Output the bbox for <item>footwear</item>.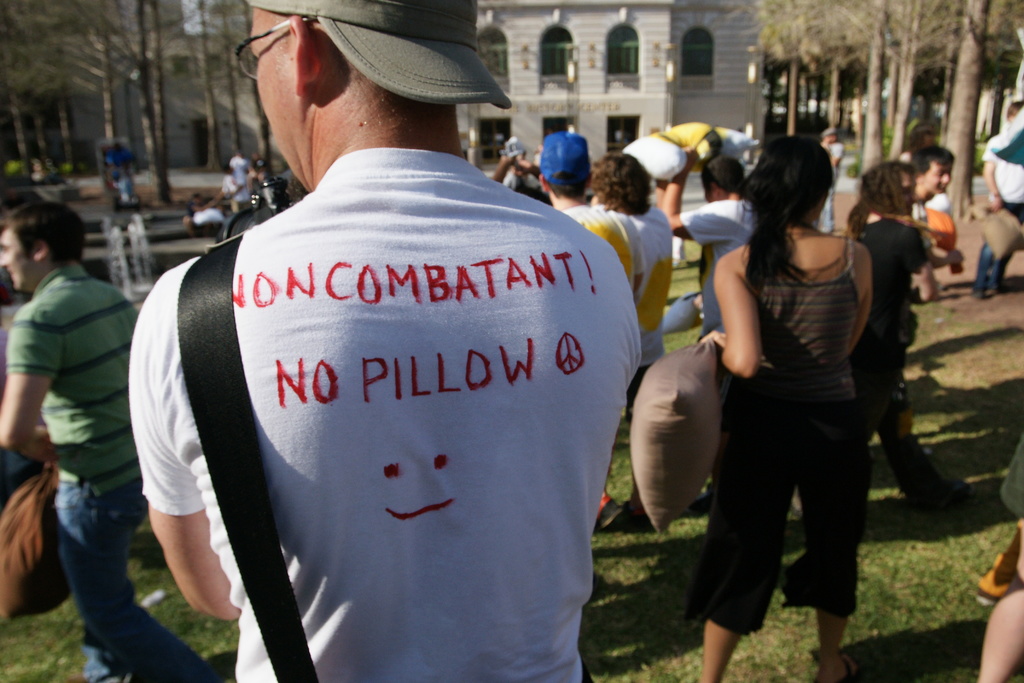
621/490/692/528.
